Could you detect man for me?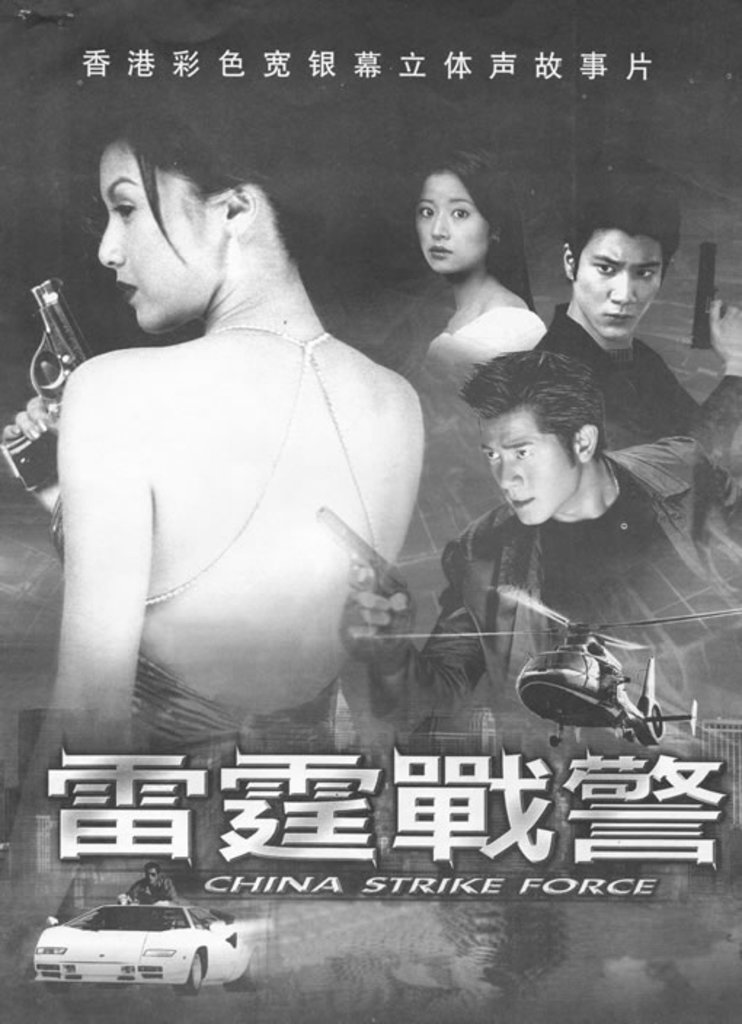
Detection result: x1=340 y1=348 x2=741 y2=986.
